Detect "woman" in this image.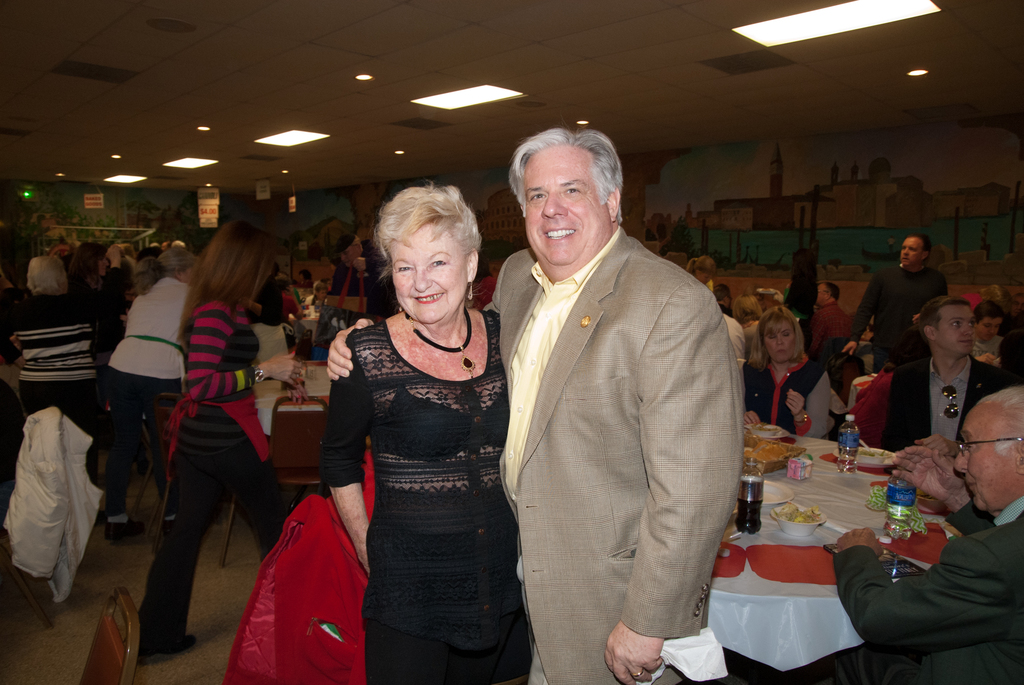
Detection: bbox=[102, 248, 212, 547].
